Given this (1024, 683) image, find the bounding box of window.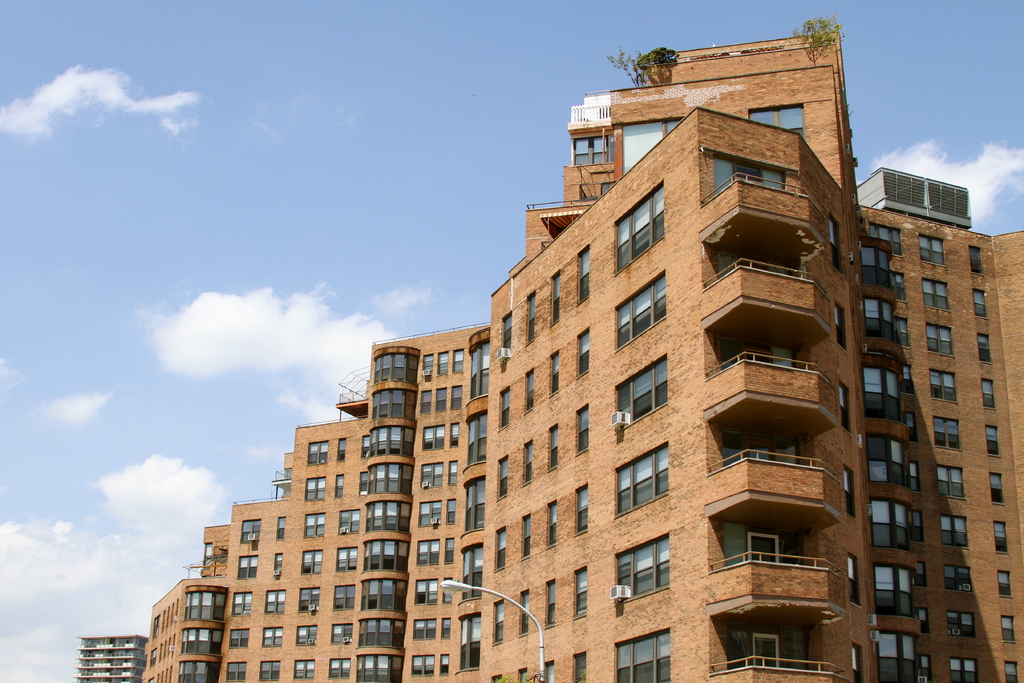
<region>620, 354, 665, 413</region>.
